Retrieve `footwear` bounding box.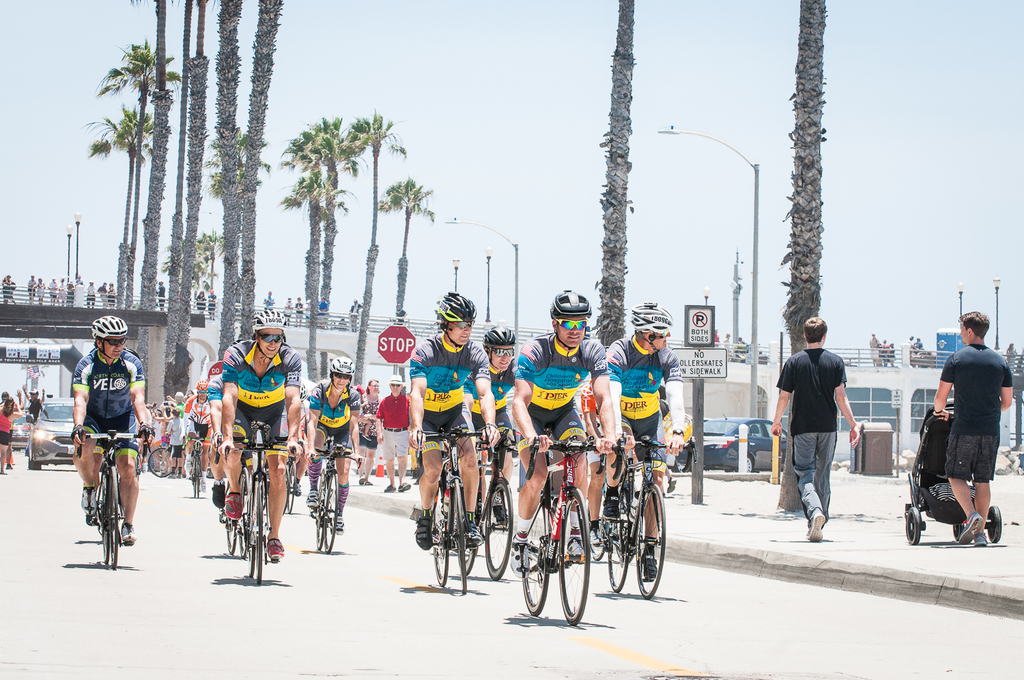
Bounding box: region(643, 554, 656, 576).
